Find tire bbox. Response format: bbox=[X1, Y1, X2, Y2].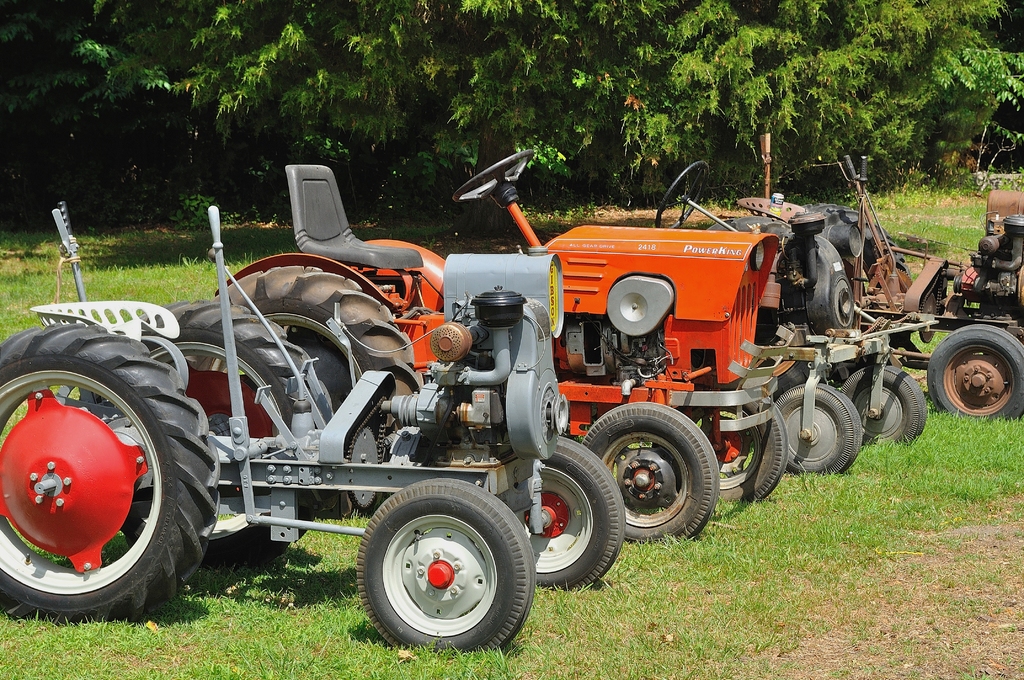
bbox=[0, 327, 220, 625].
